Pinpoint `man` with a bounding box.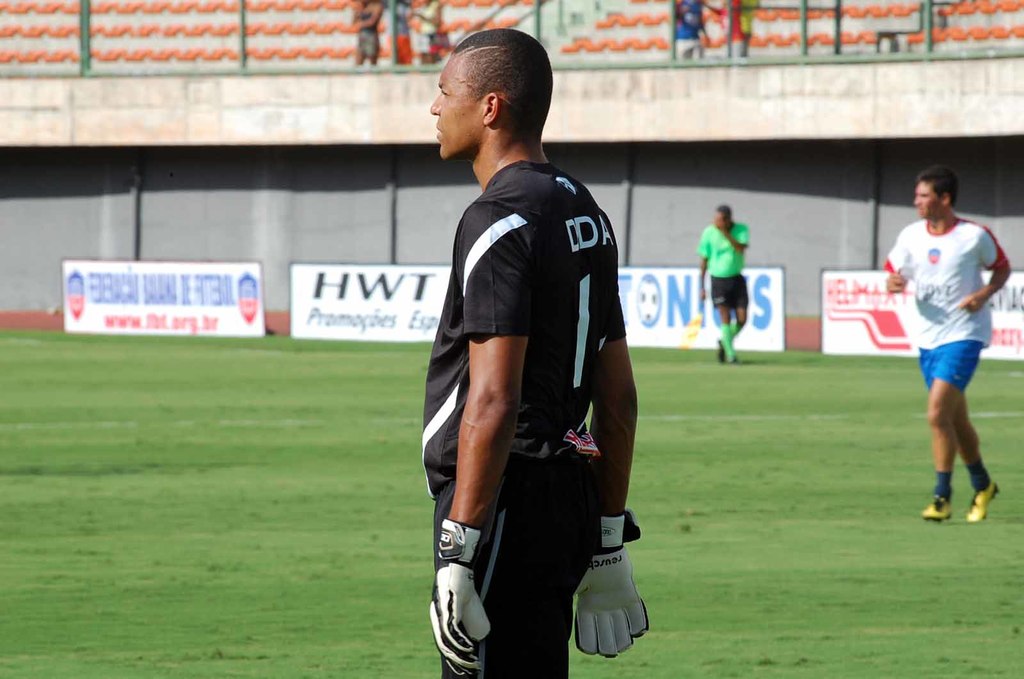
bbox(675, 0, 712, 60).
